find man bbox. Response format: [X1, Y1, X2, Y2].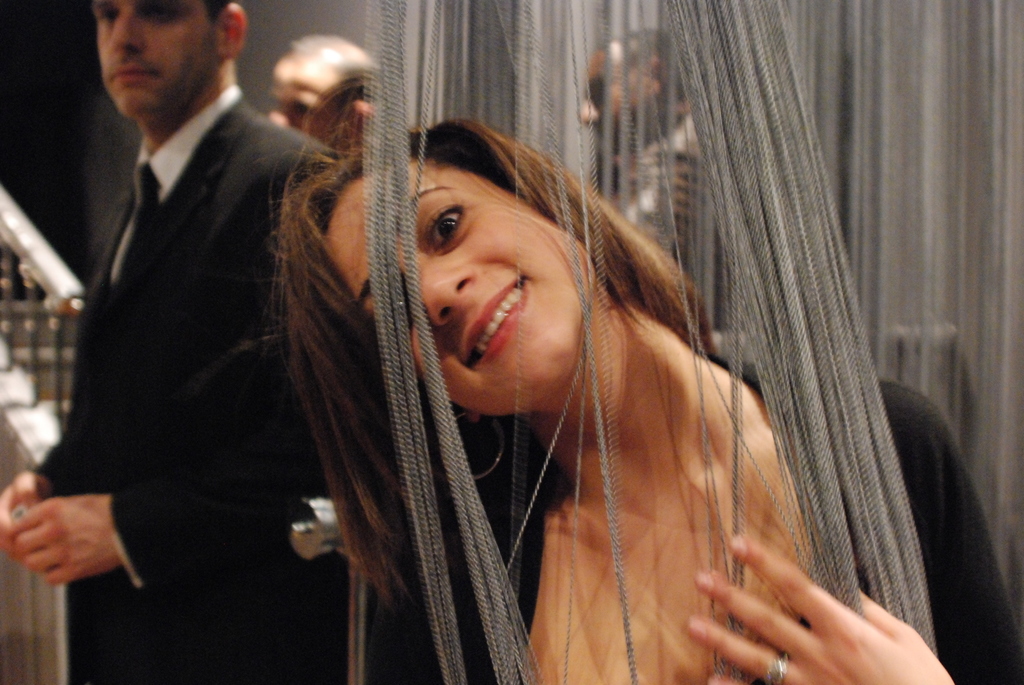
[266, 36, 381, 157].
